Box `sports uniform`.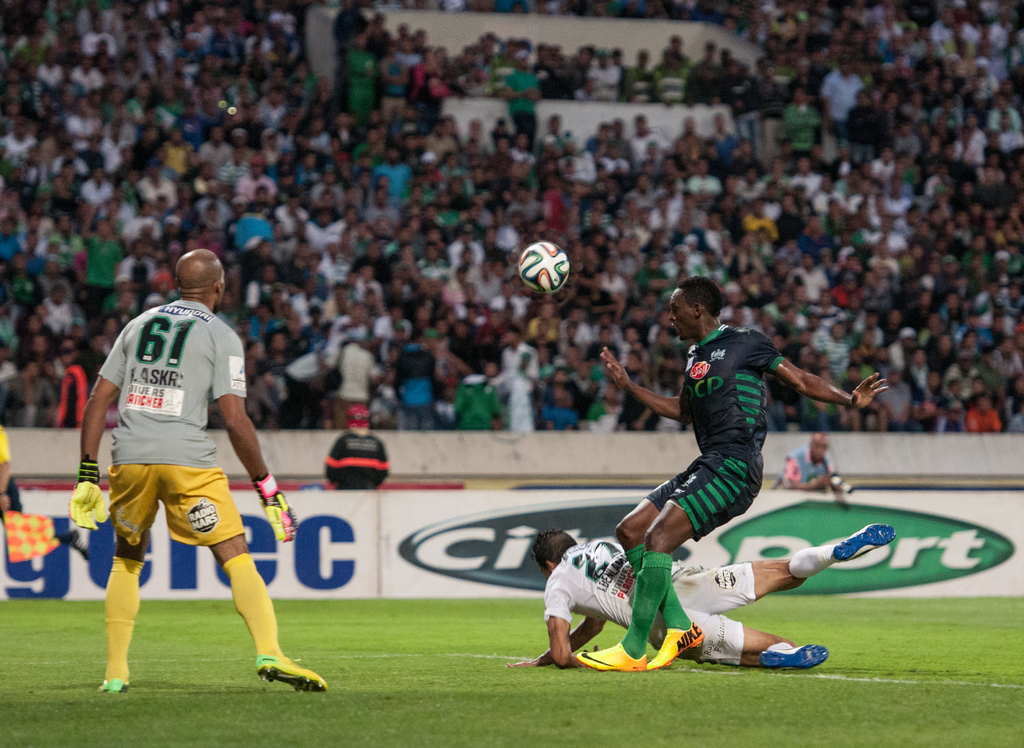
<bbox>636, 314, 801, 549</bbox>.
